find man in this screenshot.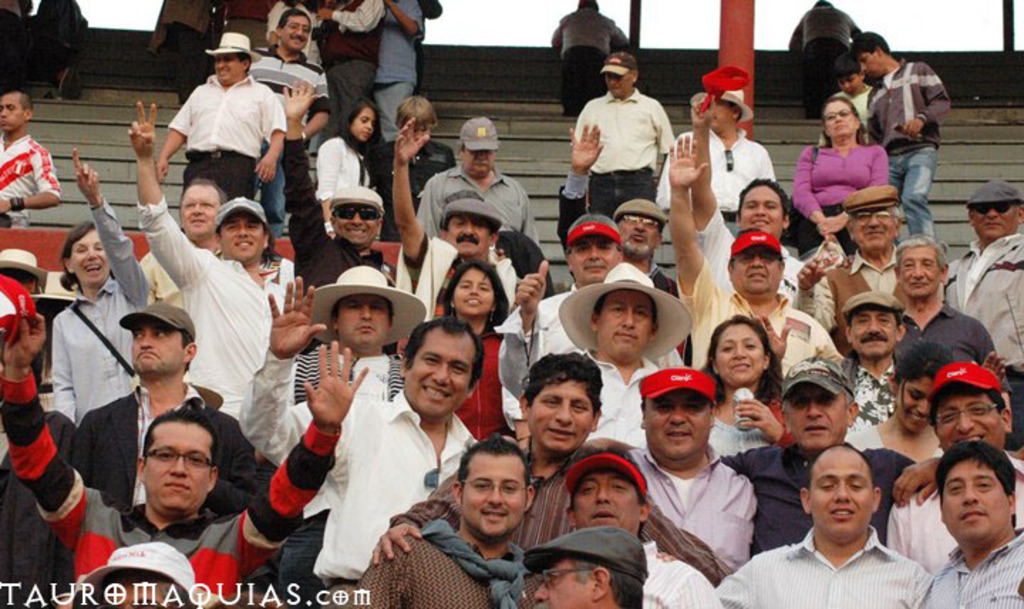
The bounding box for man is x1=141, y1=184, x2=228, y2=295.
